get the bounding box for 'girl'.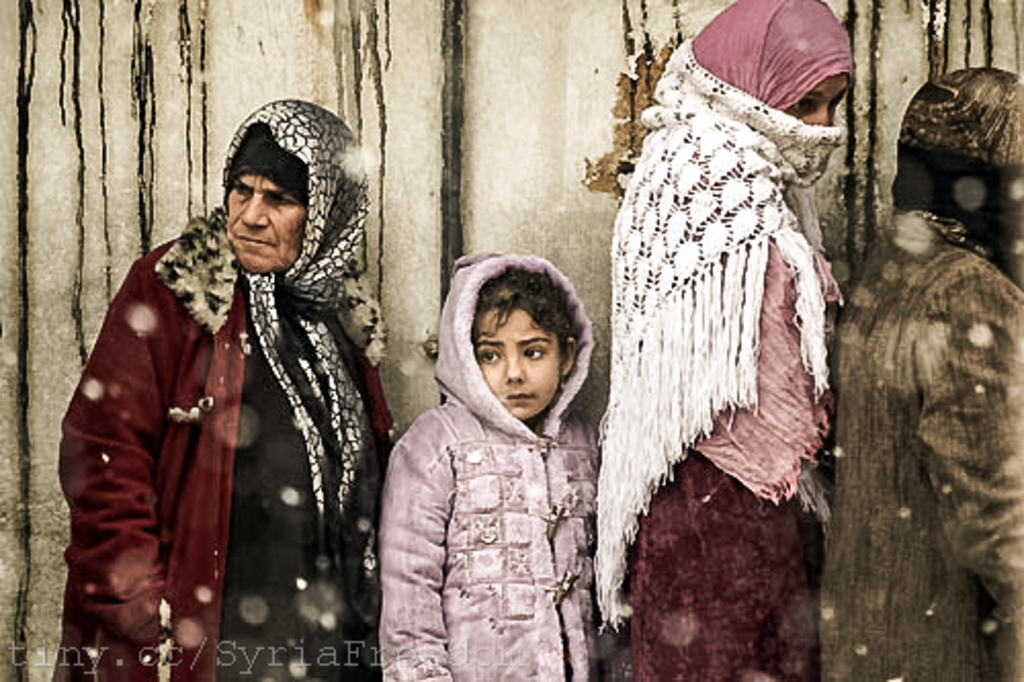
(610, 0, 848, 680).
